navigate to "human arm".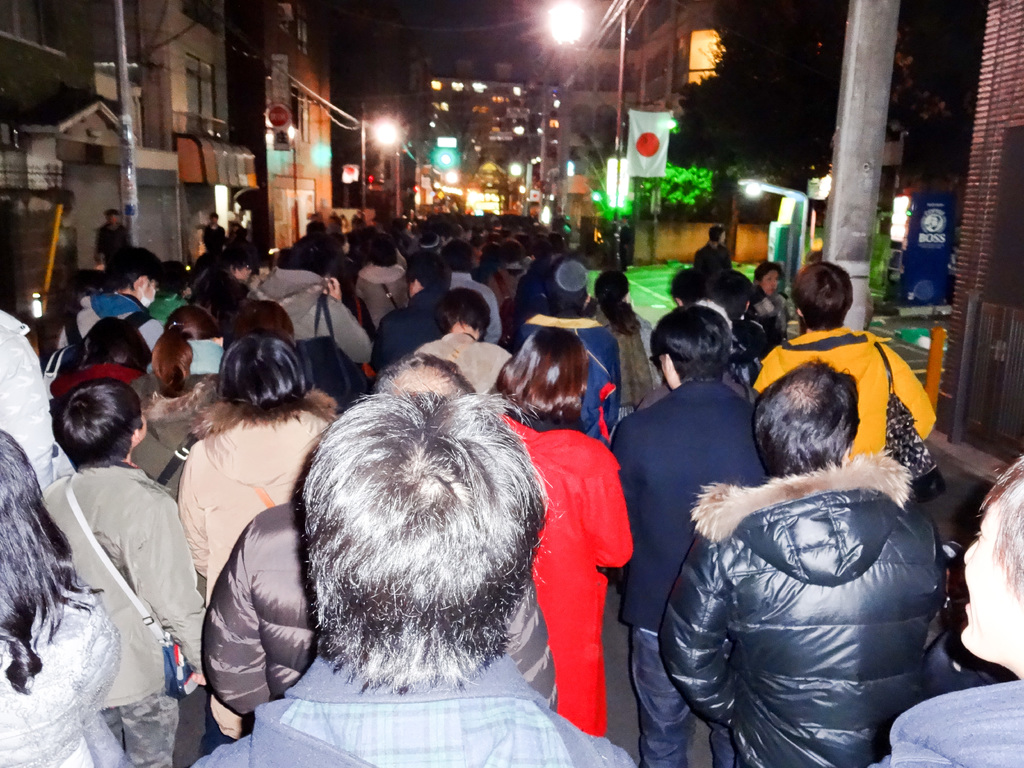
Navigation target: {"x1": 191, "y1": 533, "x2": 276, "y2": 740}.
